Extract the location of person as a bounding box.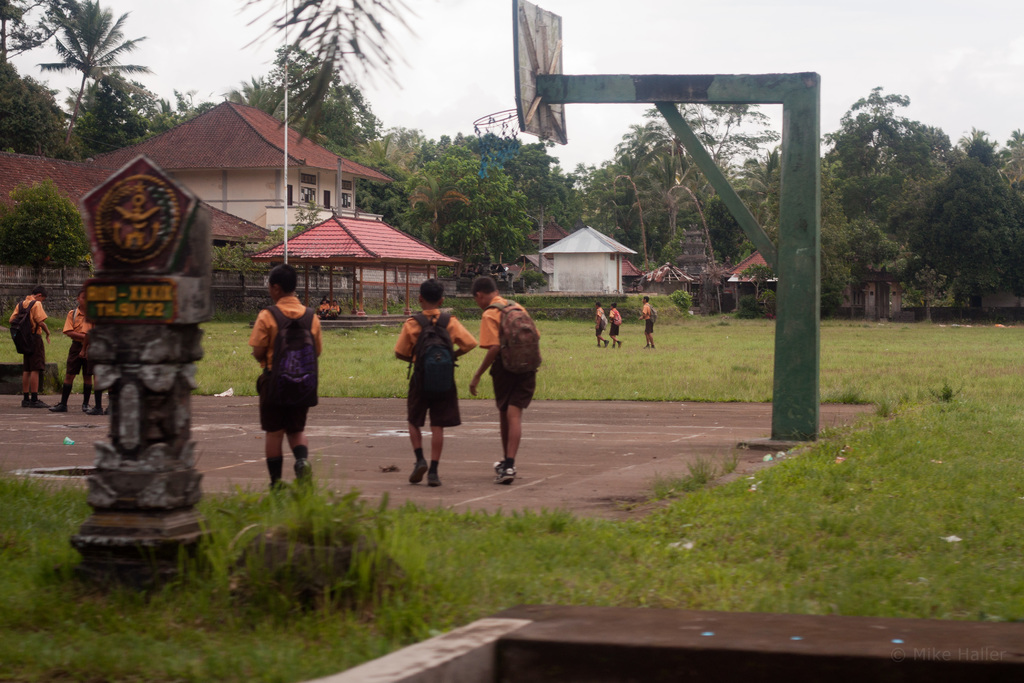
(247,262,322,493).
